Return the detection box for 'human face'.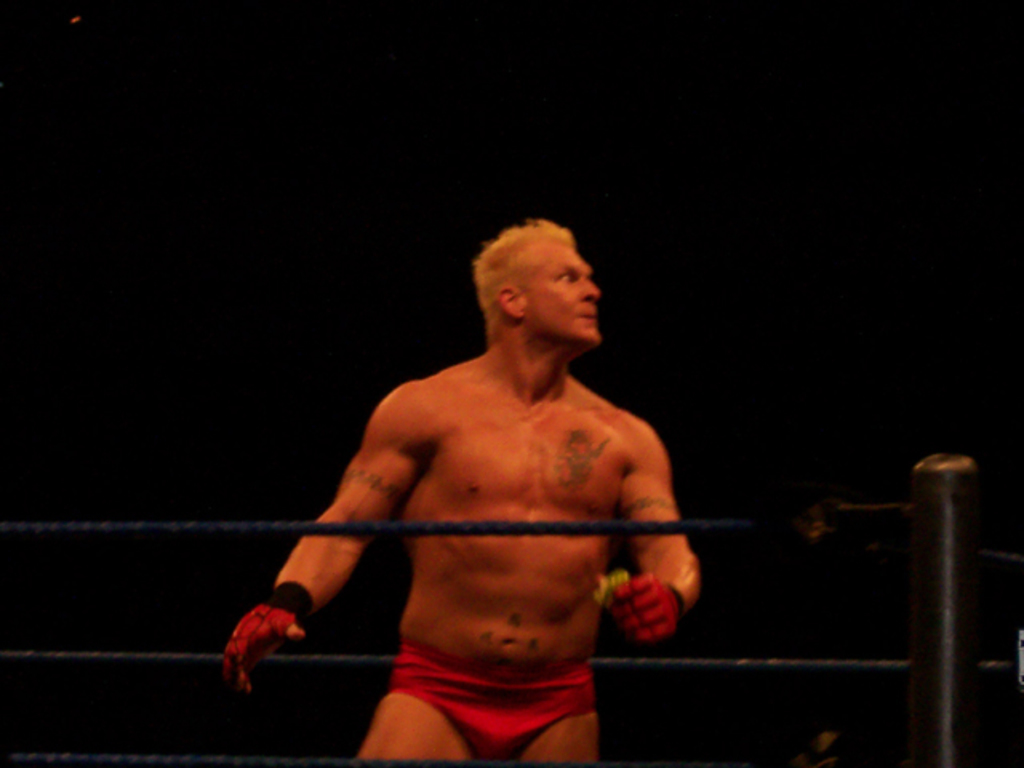
region(533, 230, 606, 344).
